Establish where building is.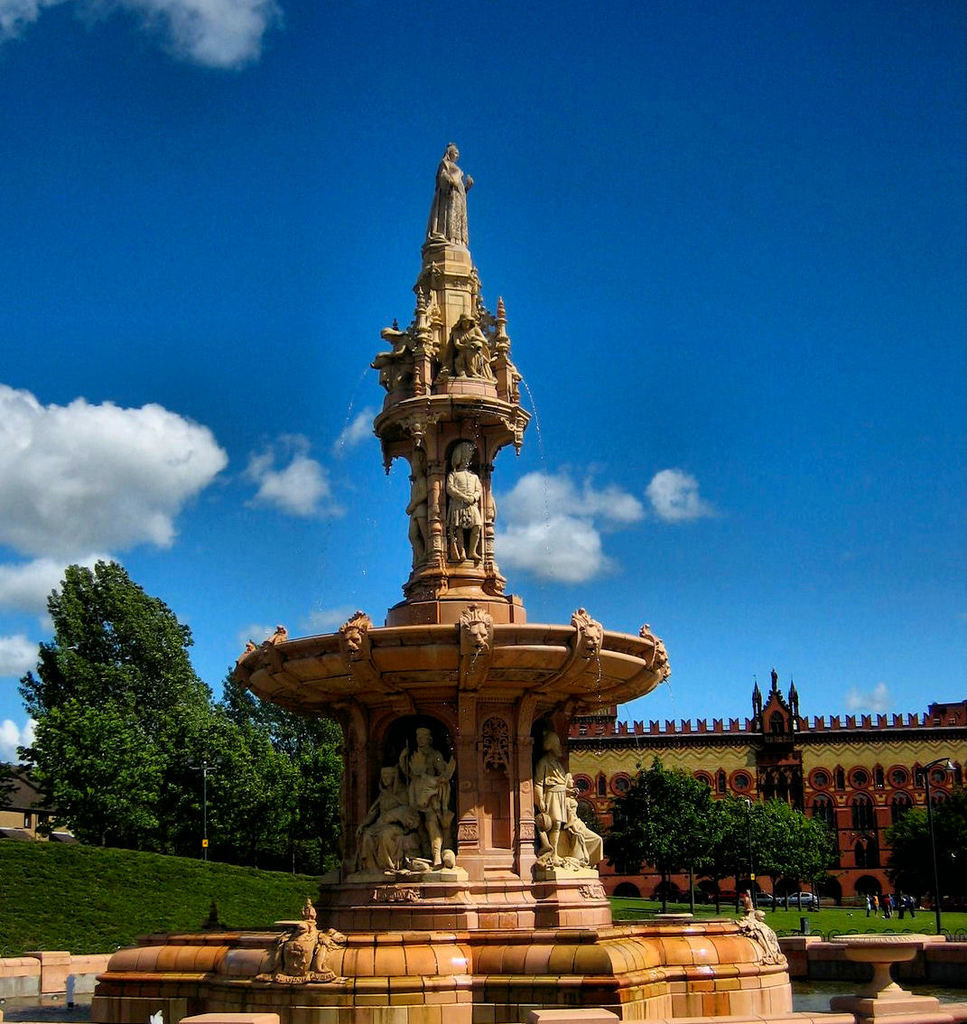
Established at pyautogui.locateOnScreen(572, 709, 966, 900).
